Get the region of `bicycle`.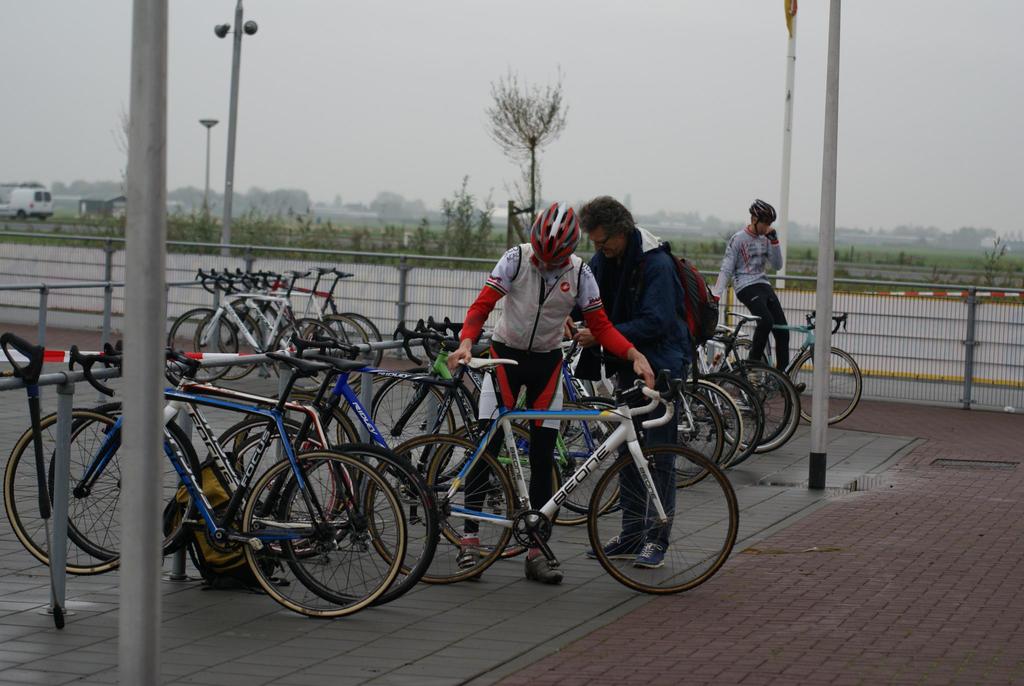
<bbox>244, 256, 376, 373</bbox>.
